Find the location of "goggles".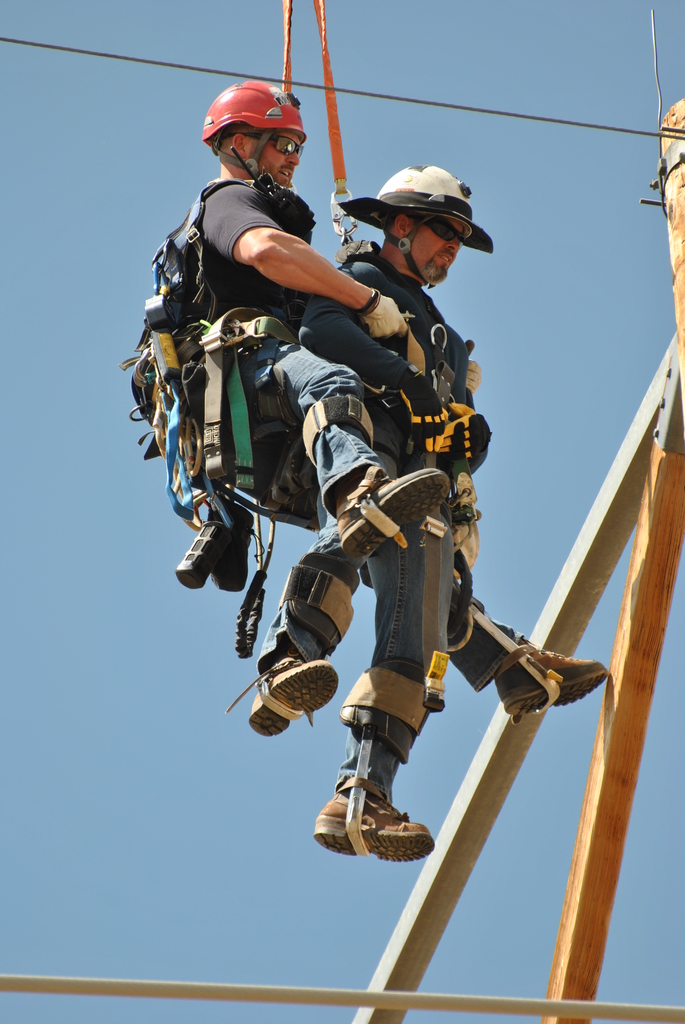
Location: x1=228 y1=127 x2=308 y2=157.
